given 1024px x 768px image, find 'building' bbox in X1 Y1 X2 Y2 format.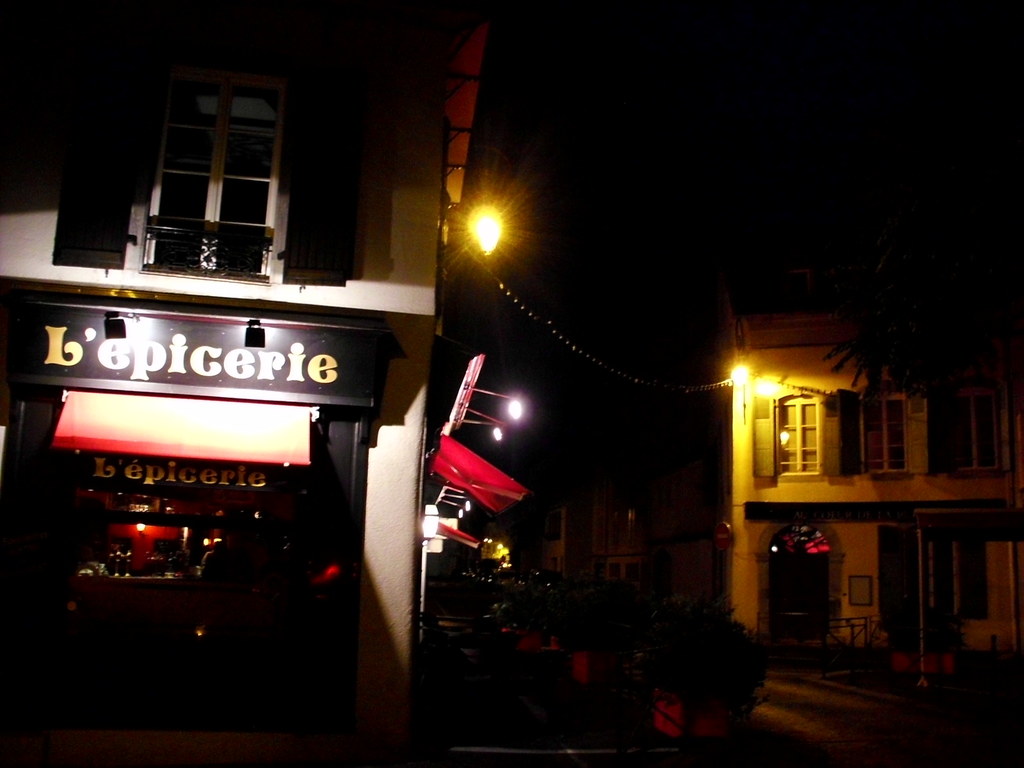
710 296 1023 682.
